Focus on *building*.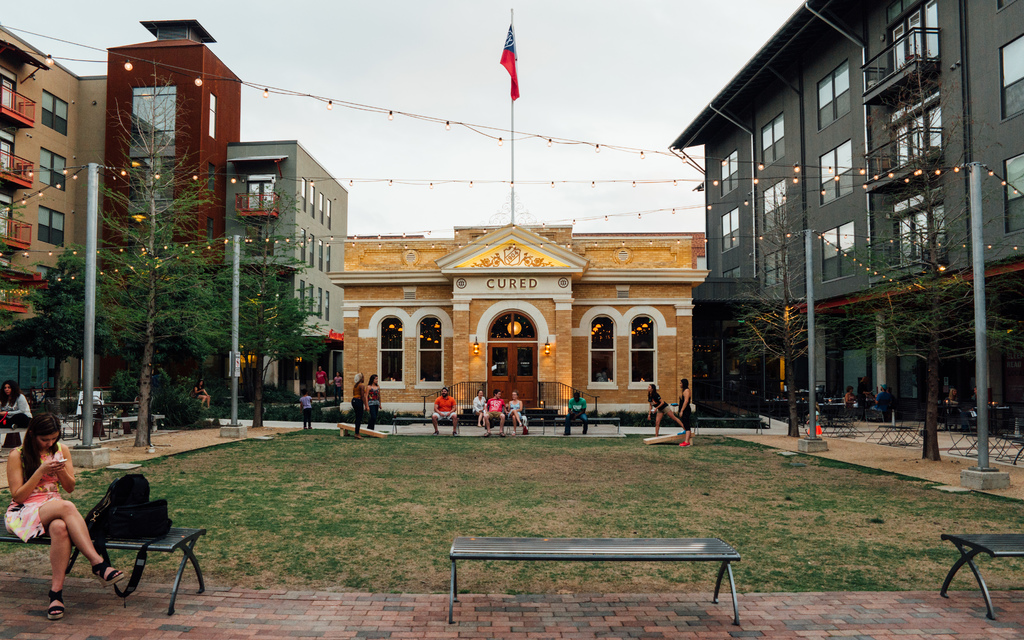
Focused at (left=0, top=19, right=115, bottom=431).
